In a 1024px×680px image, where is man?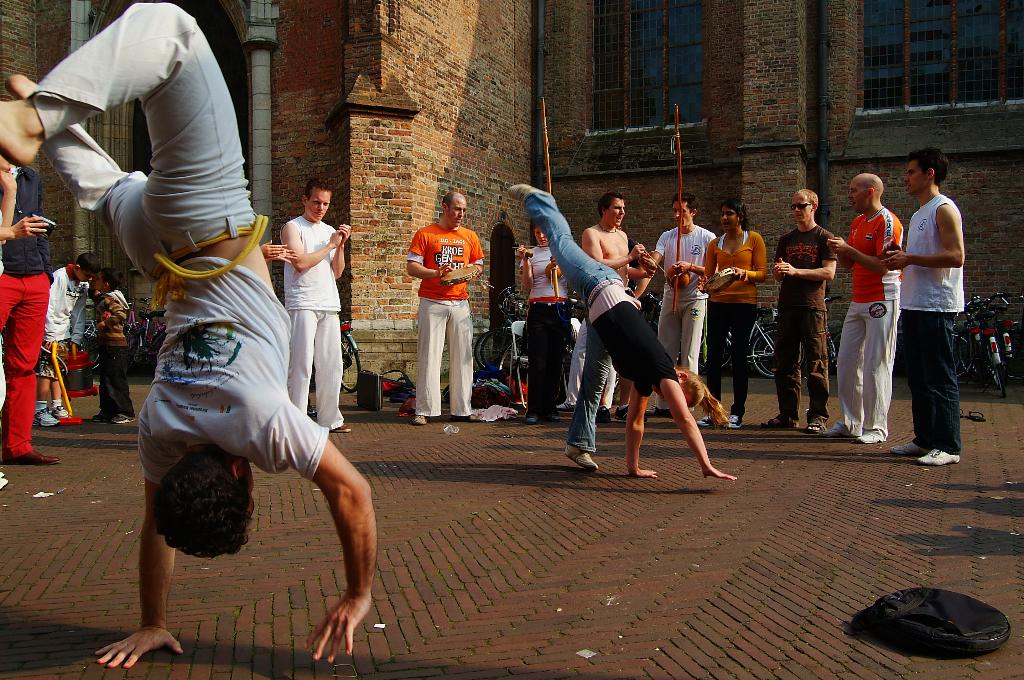
763/185/820/432.
